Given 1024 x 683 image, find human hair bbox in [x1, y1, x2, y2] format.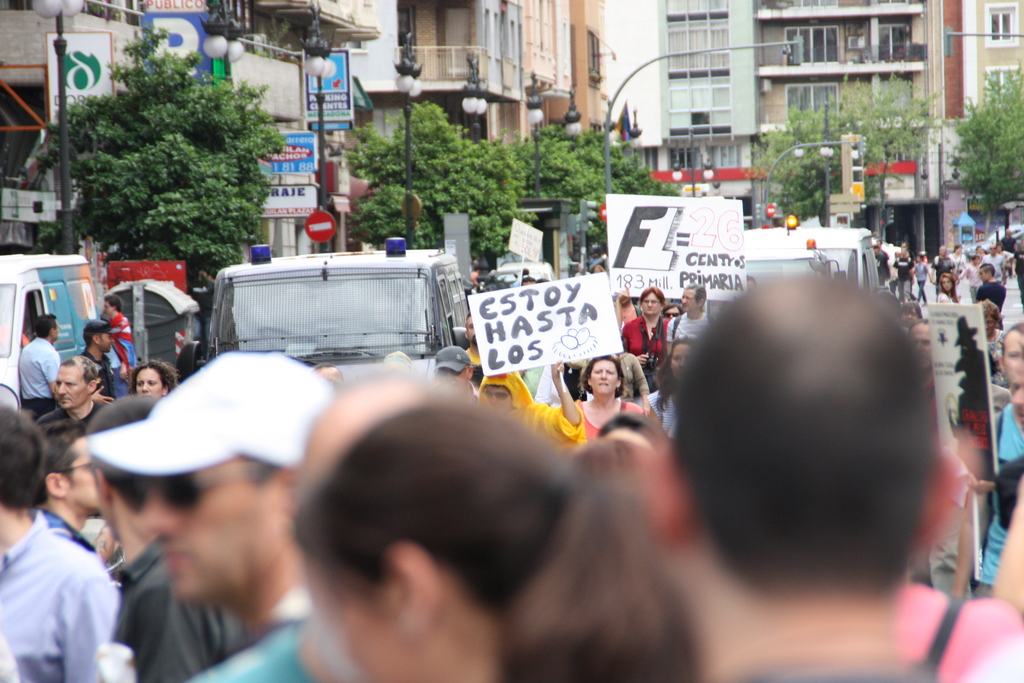
[291, 400, 699, 682].
